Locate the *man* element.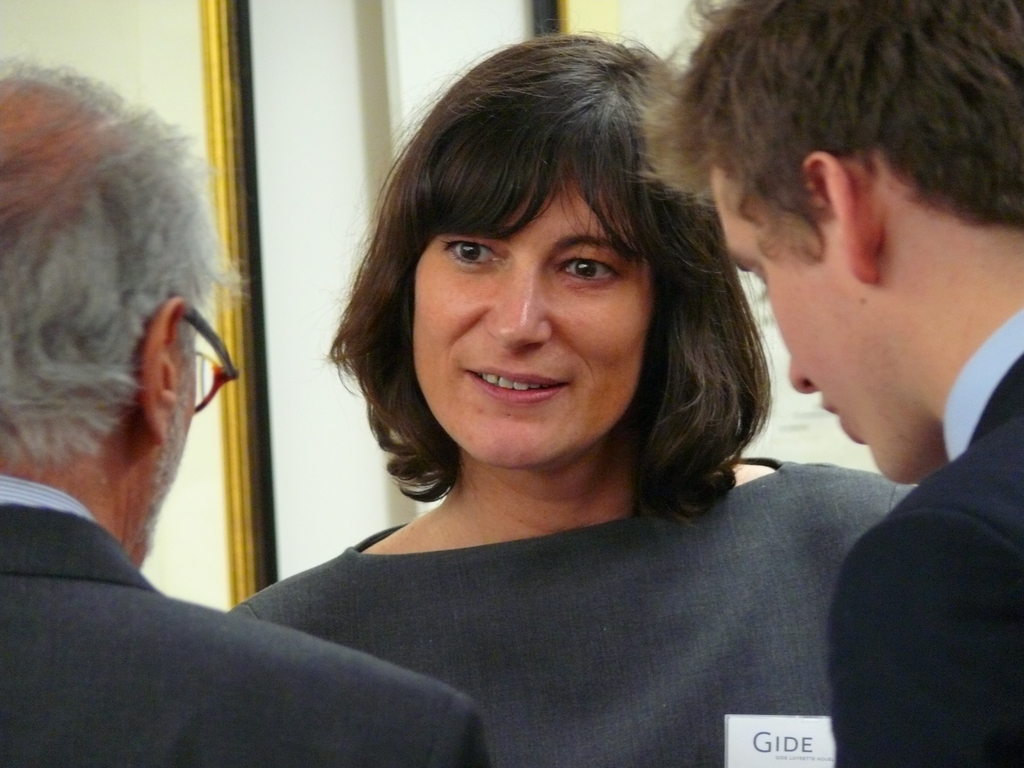
Element bbox: {"x1": 0, "y1": 52, "x2": 490, "y2": 767}.
